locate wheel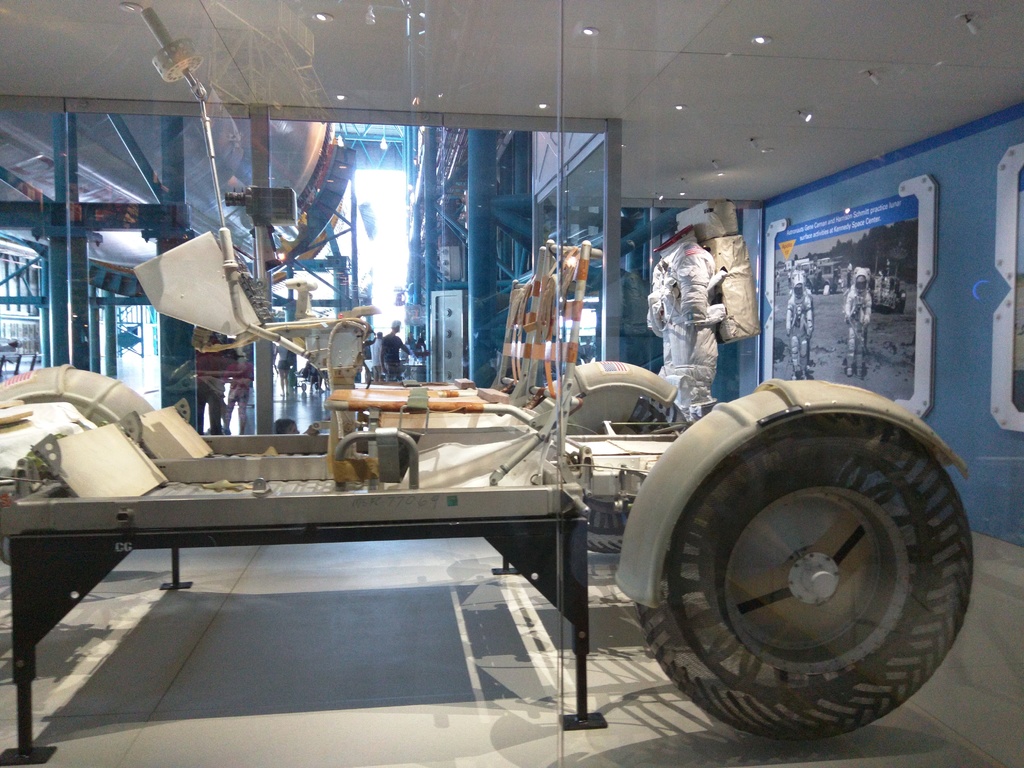
624, 392, 975, 740
